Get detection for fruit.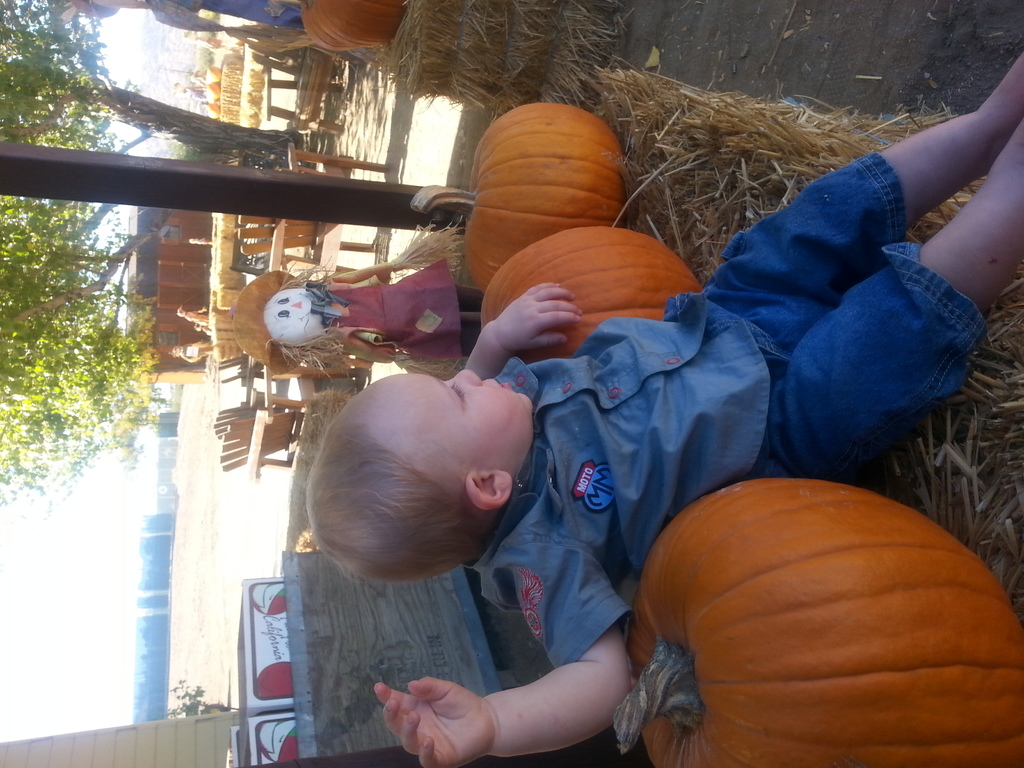
Detection: bbox=(611, 477, 1023, 767).
